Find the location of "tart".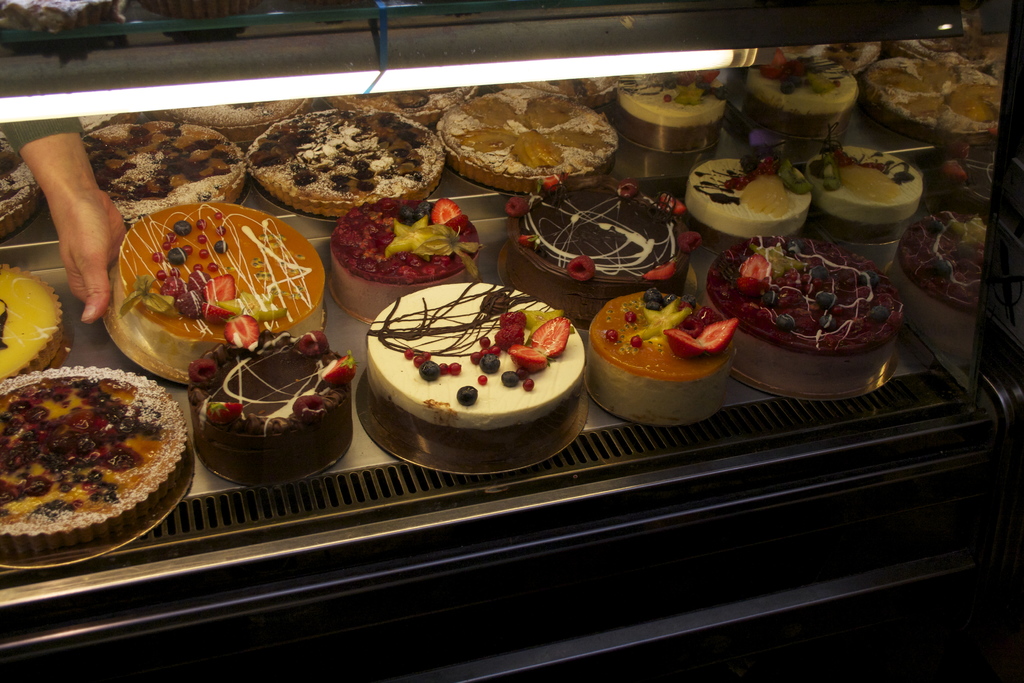
Location: bbox=[82, 115, 247, 226].
